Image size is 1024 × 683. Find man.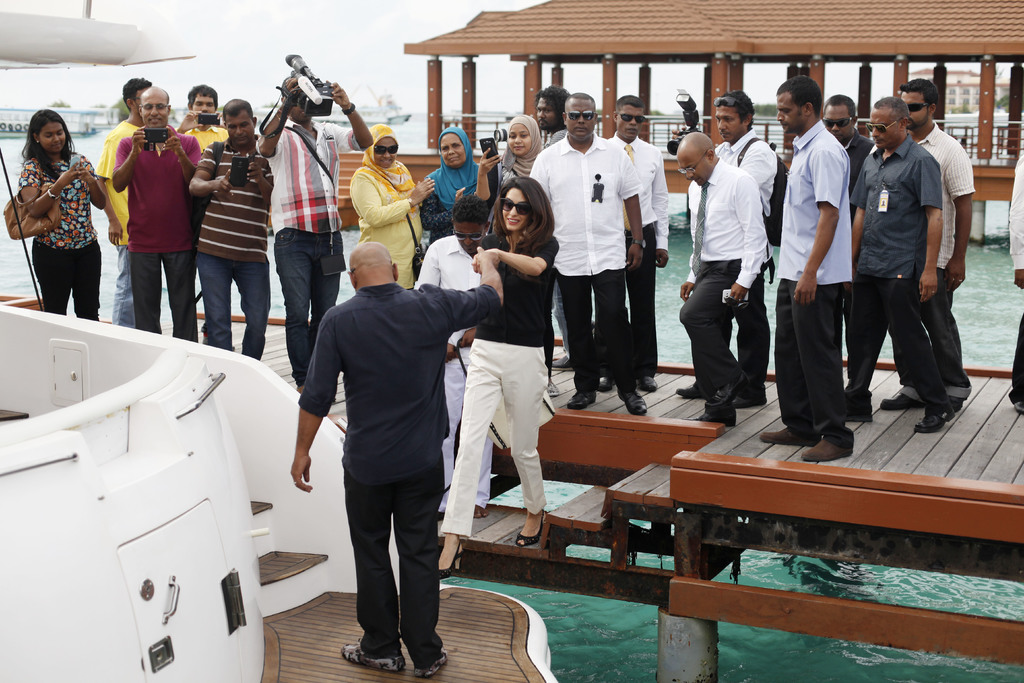
(94, 72, 157, 333).
